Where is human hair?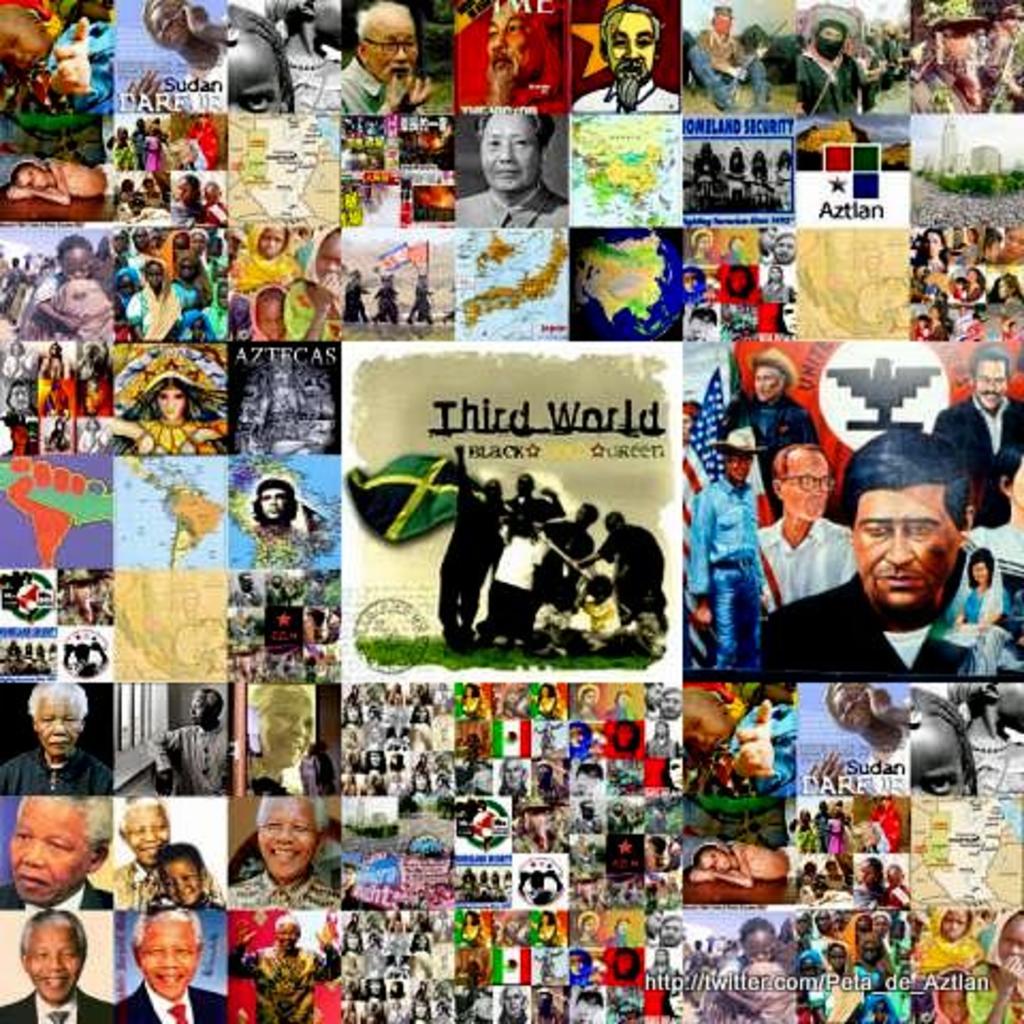
<box>975,343,1007,382</box>.
